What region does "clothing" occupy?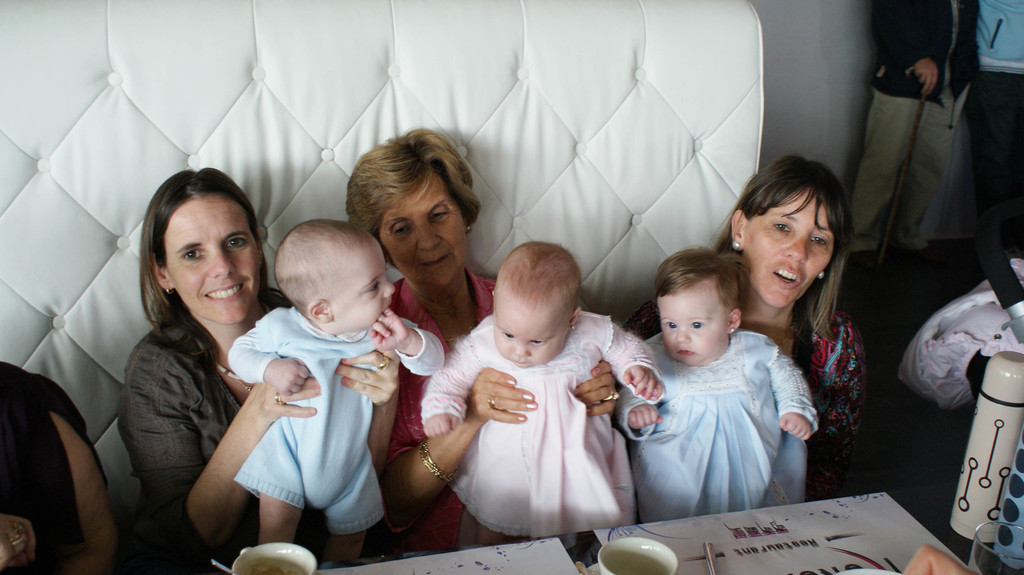
618 315 819 508.
